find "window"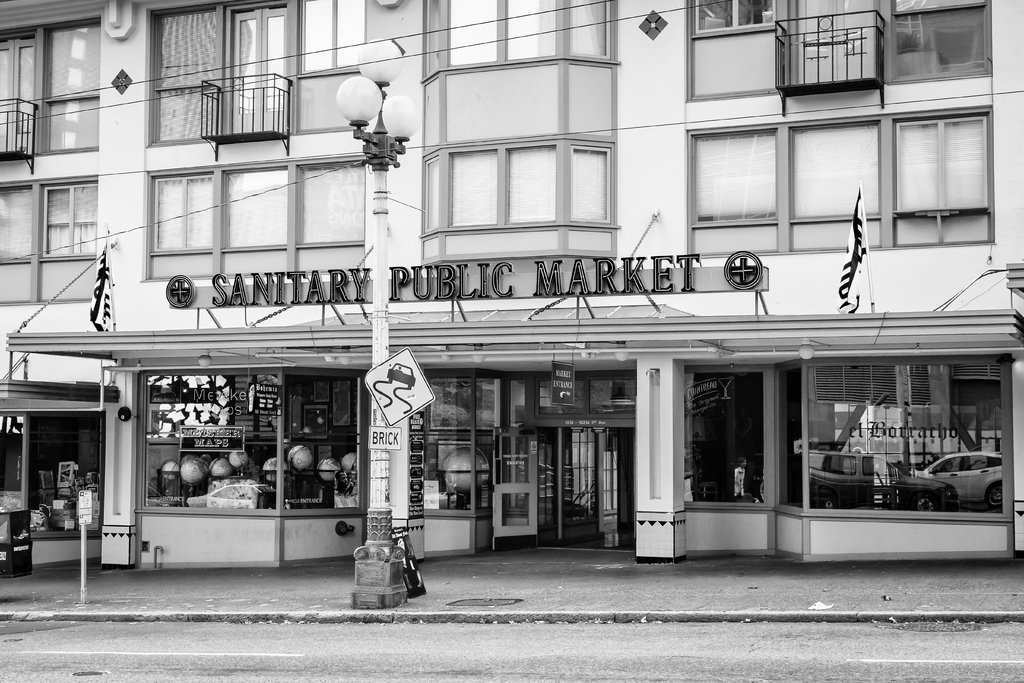
{"left": 792, "top": 357, "right": 1011, "bottom": 504}
